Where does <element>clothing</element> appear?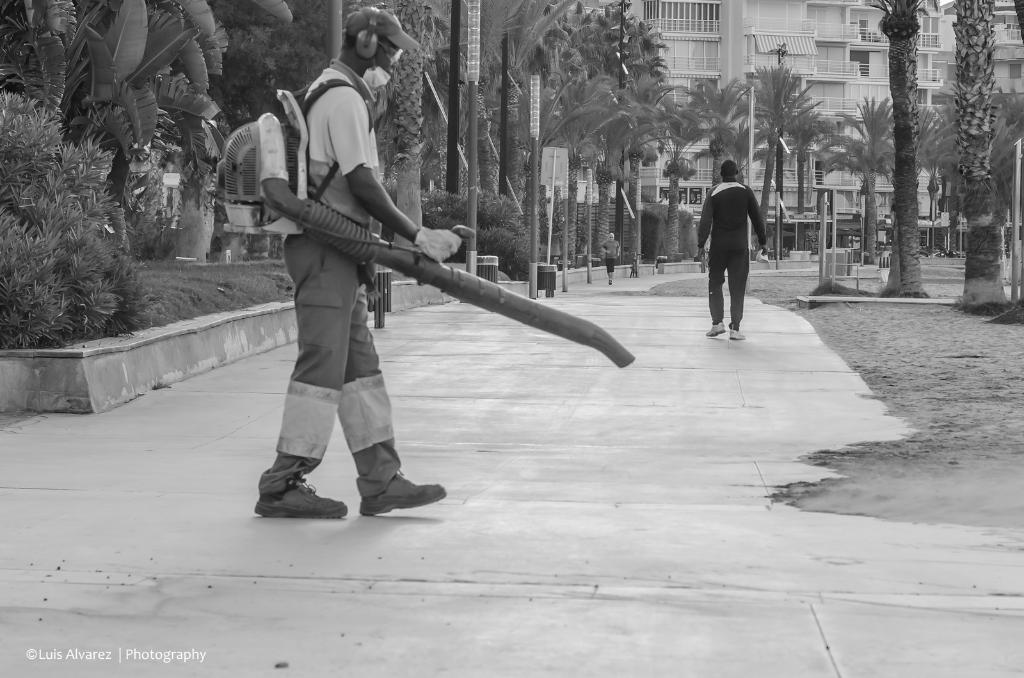
Appears at (264, 56, 404, 502).
